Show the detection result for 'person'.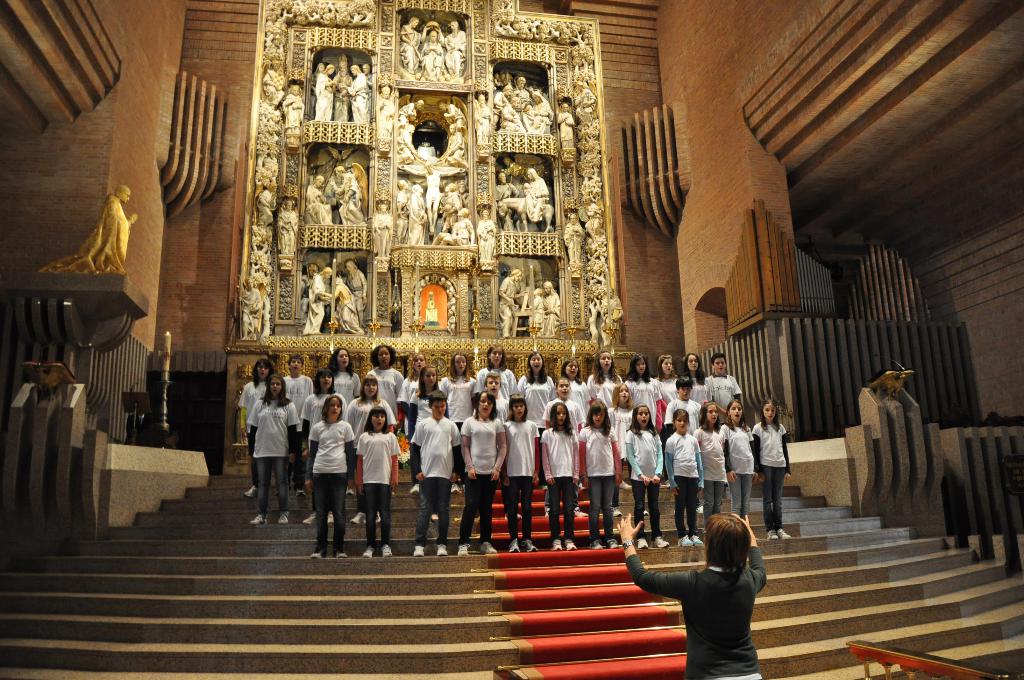
(x1=664, y1=374, x2=700, y2=437).
